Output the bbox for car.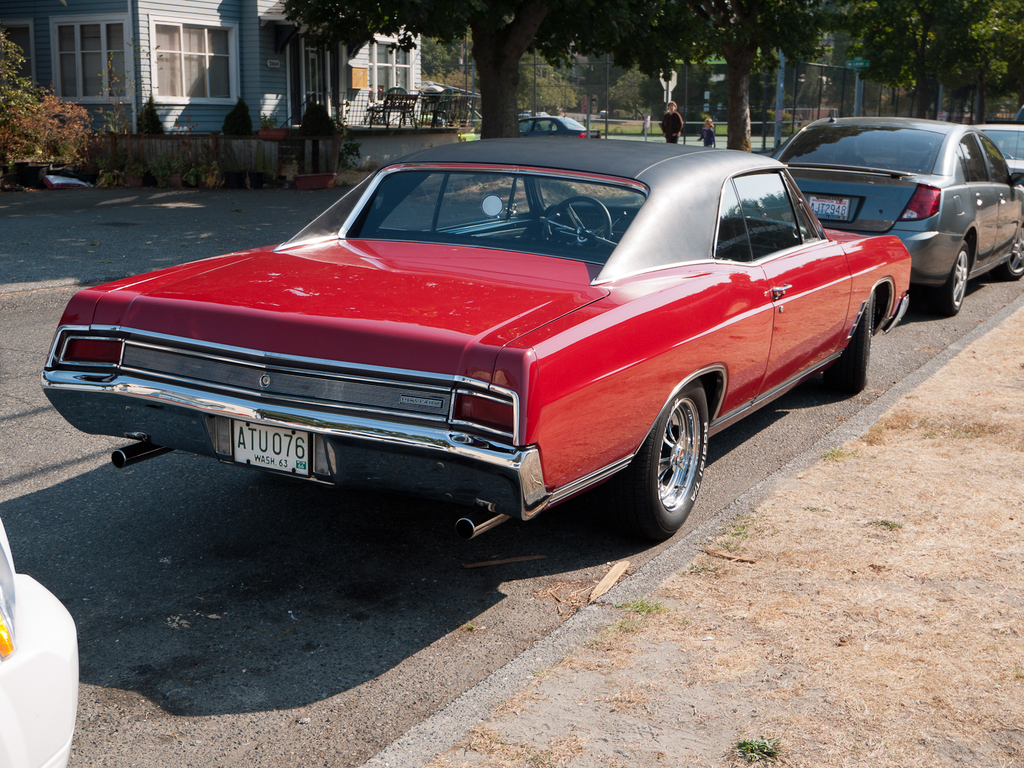
<box>522,116,588,139</box>.
